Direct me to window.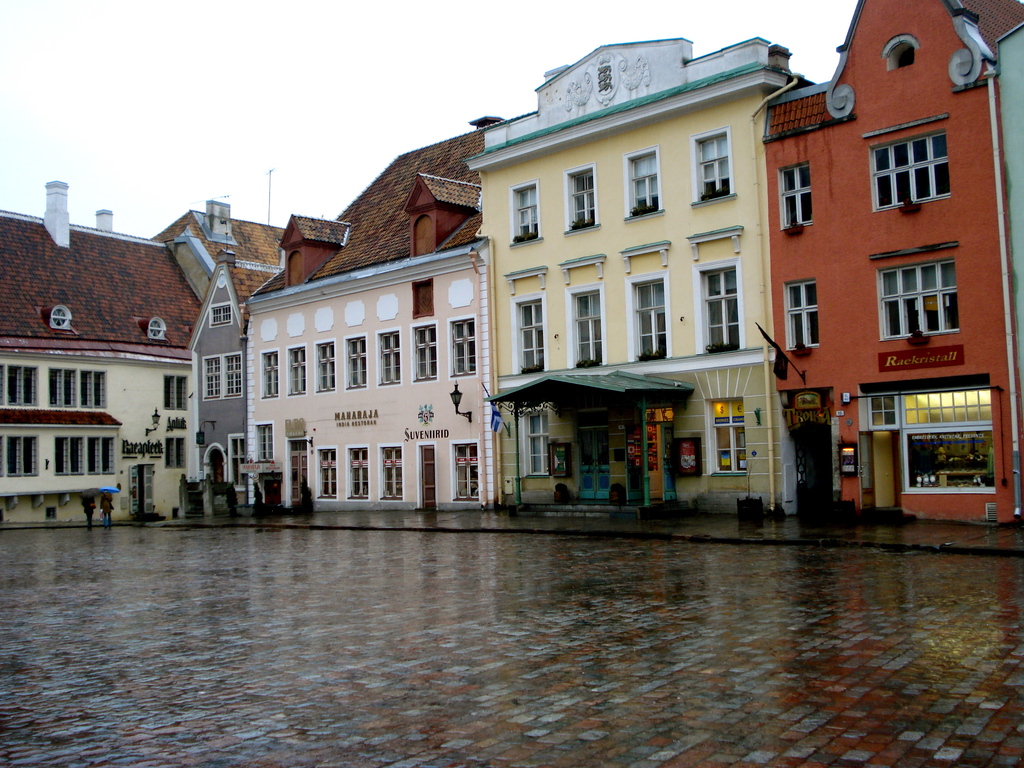
Direction: box=[378, 331, 397, 387].
